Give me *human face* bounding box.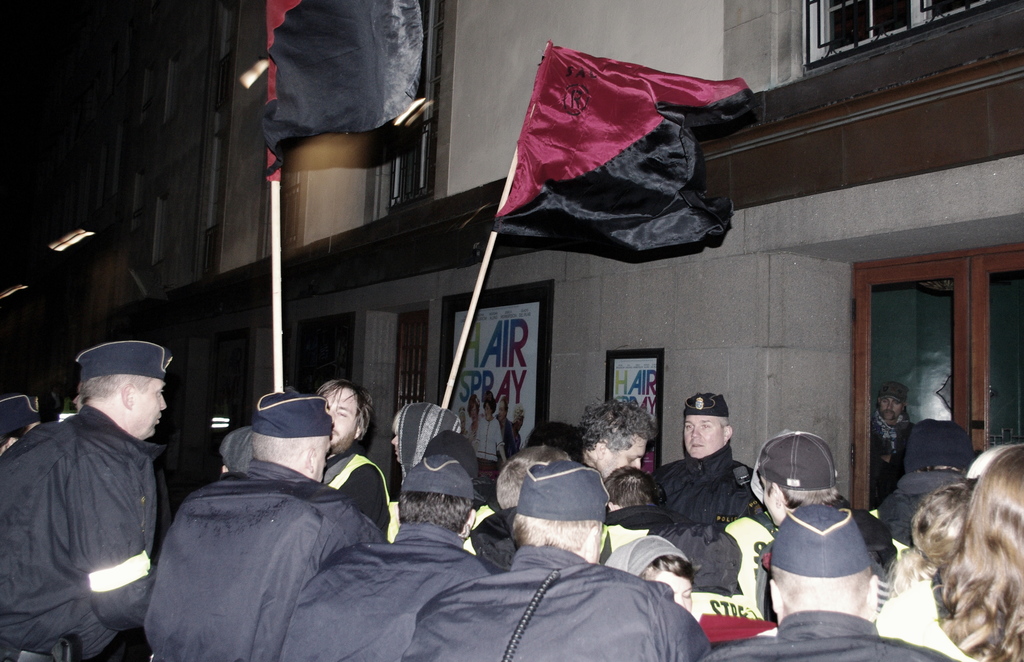
(309,442,330,478).
